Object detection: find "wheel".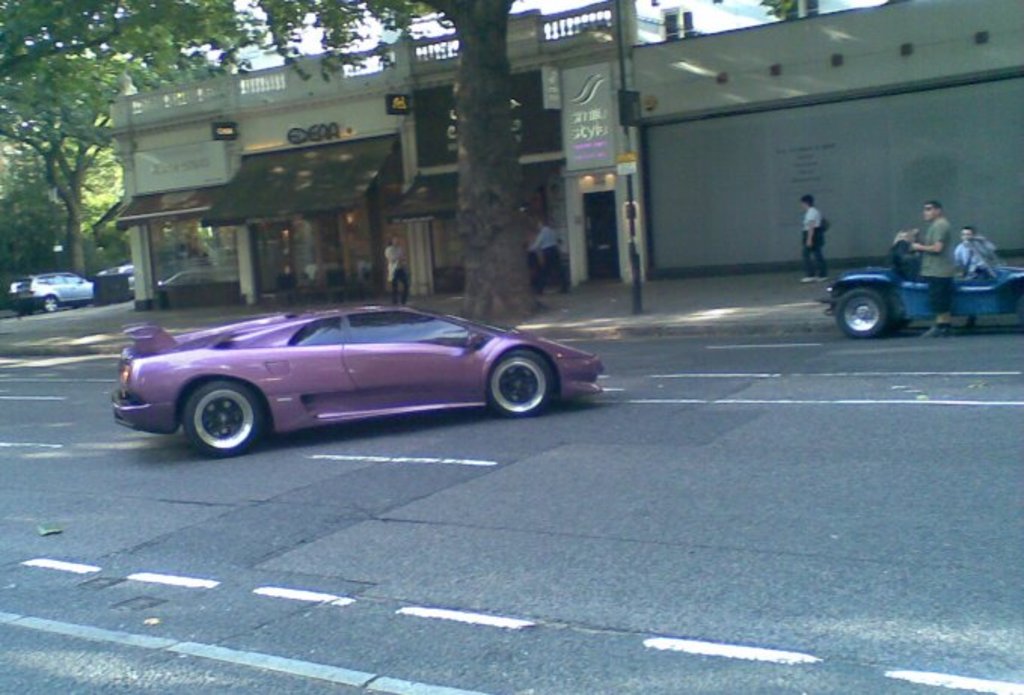
bbox=[41, 294, 60, 314].
